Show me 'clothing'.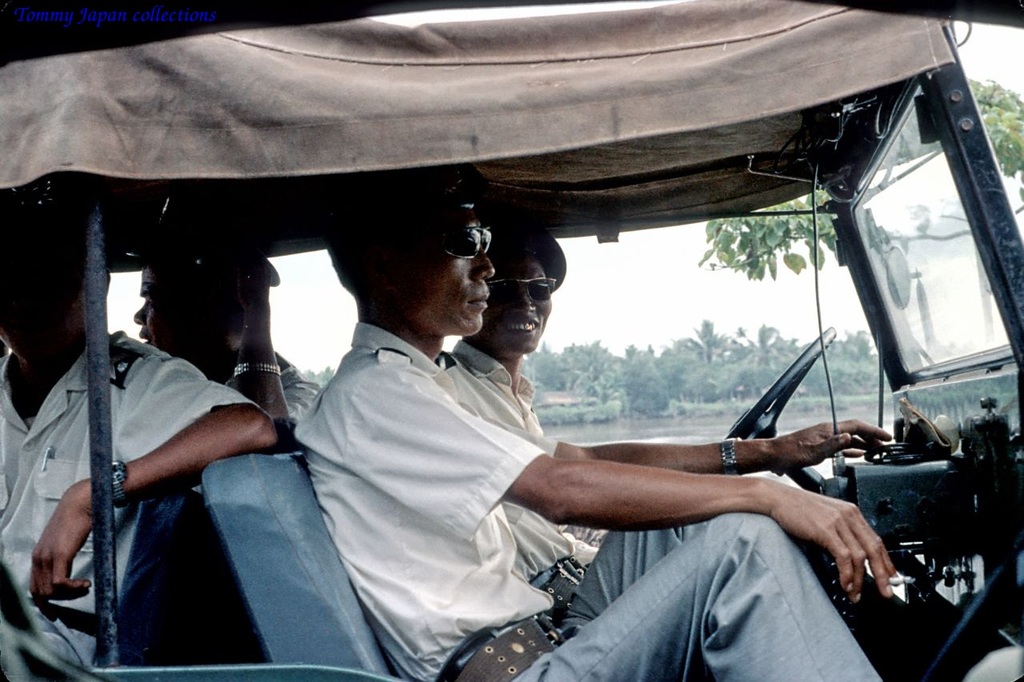
'clothing' is here: [0,330,262,681].
